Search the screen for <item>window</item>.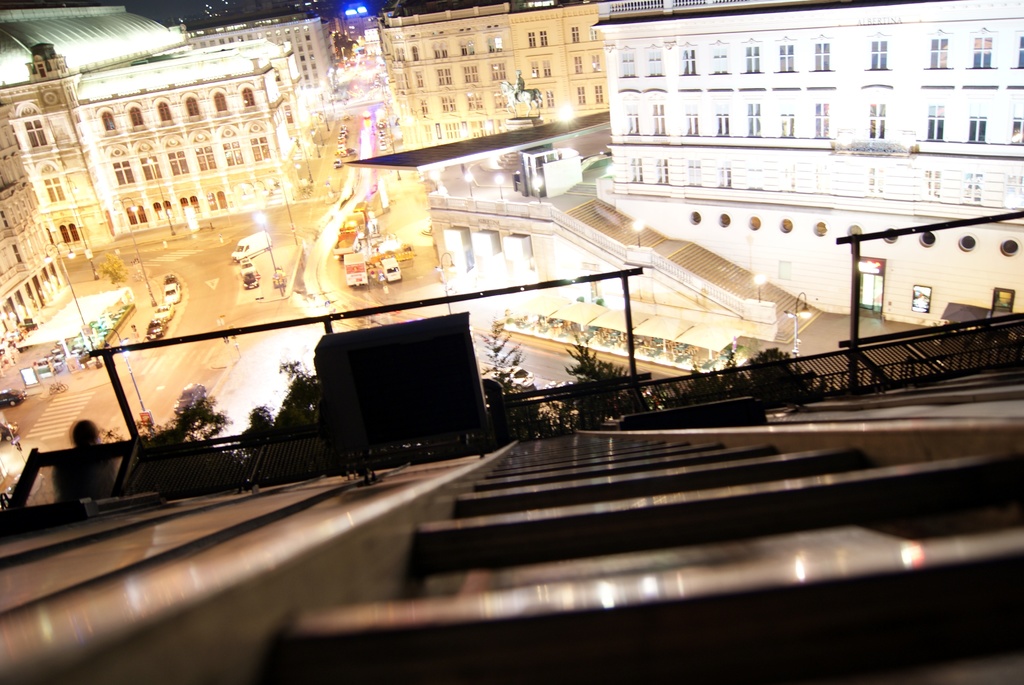
Found at bbox(431, 42, 449, 58).
